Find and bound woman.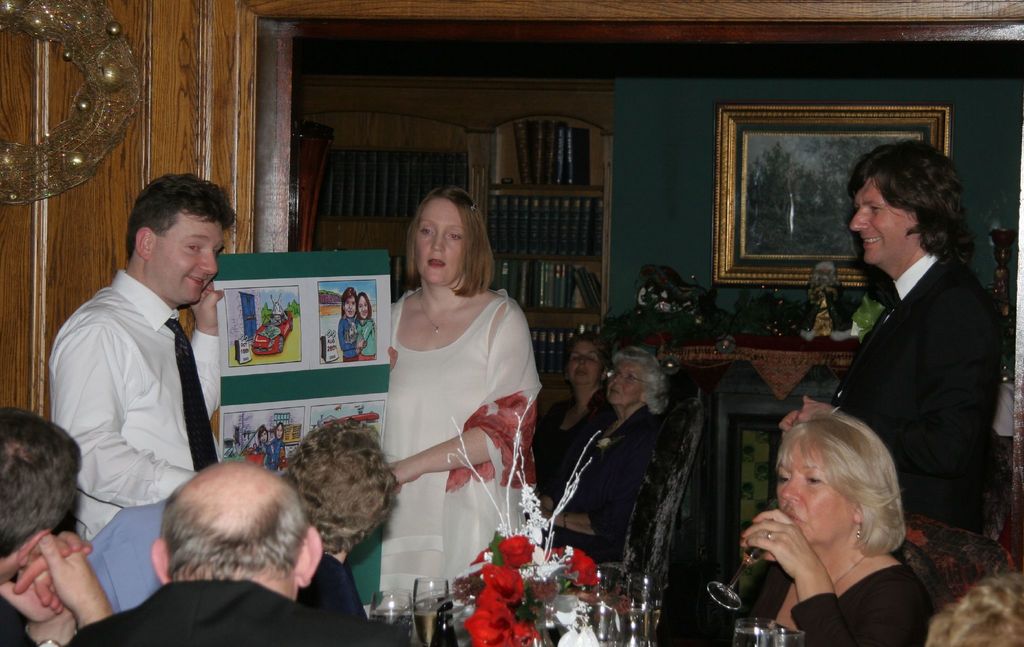
Bound: [x1=740, y1=408, x2=921, y2=646].
